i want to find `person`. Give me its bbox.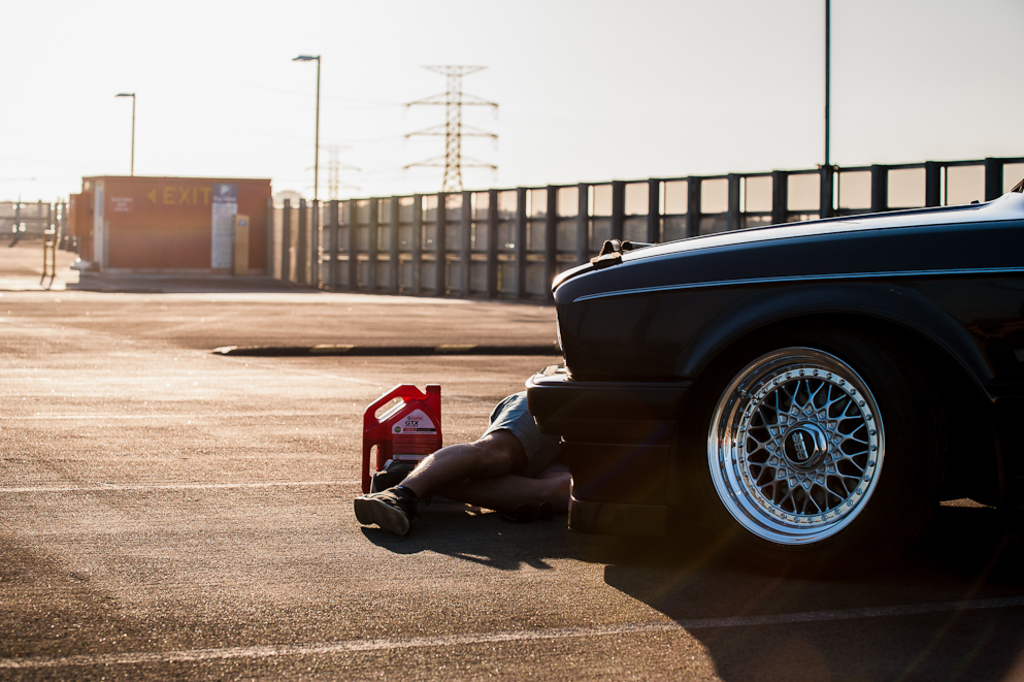
<box>346,367,575,541</box>.
